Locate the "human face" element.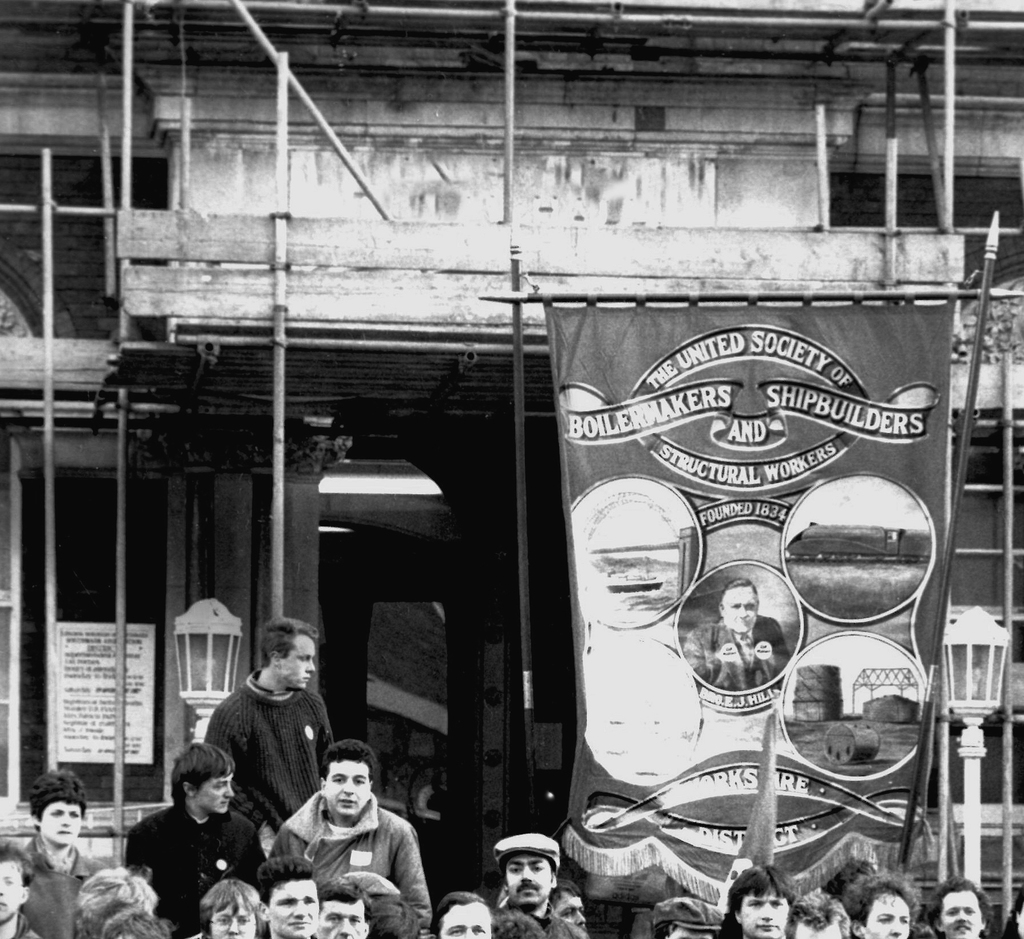
Element bbox: x1=868 y1=894 x2=913 y2=938.
